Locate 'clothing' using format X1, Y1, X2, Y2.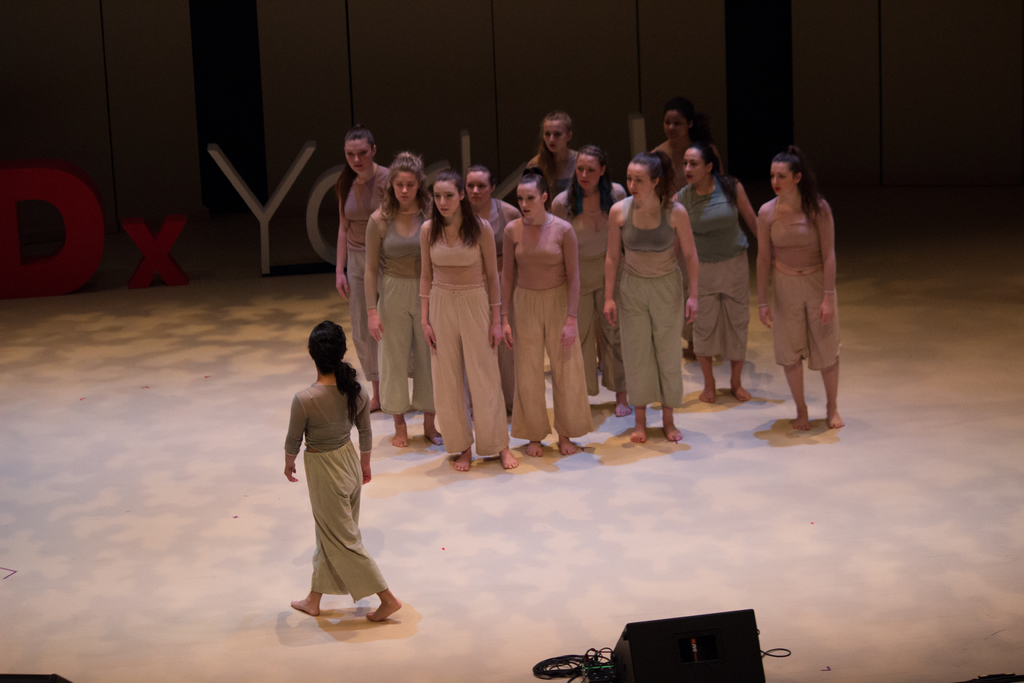
282, 372, 392, 600.
